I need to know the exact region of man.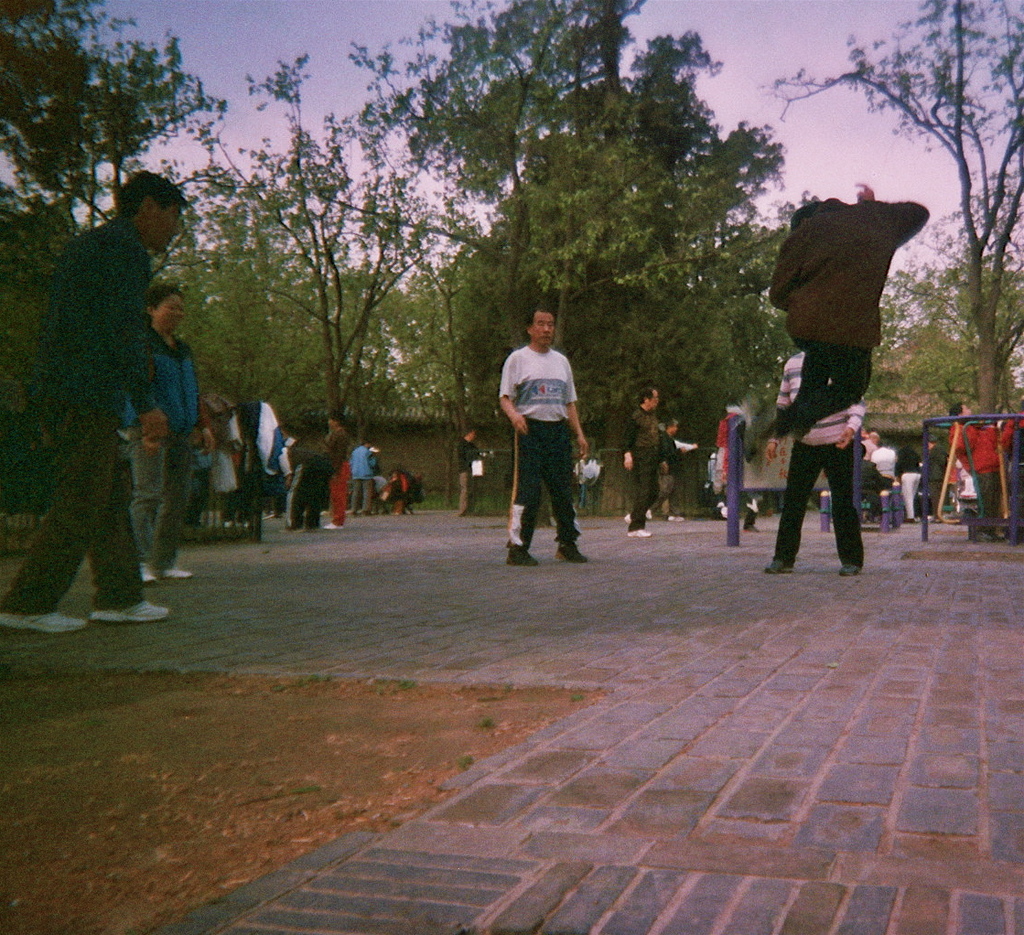
Region: pyautogui.locateOnScreen(941, 398, 1011, 537).
